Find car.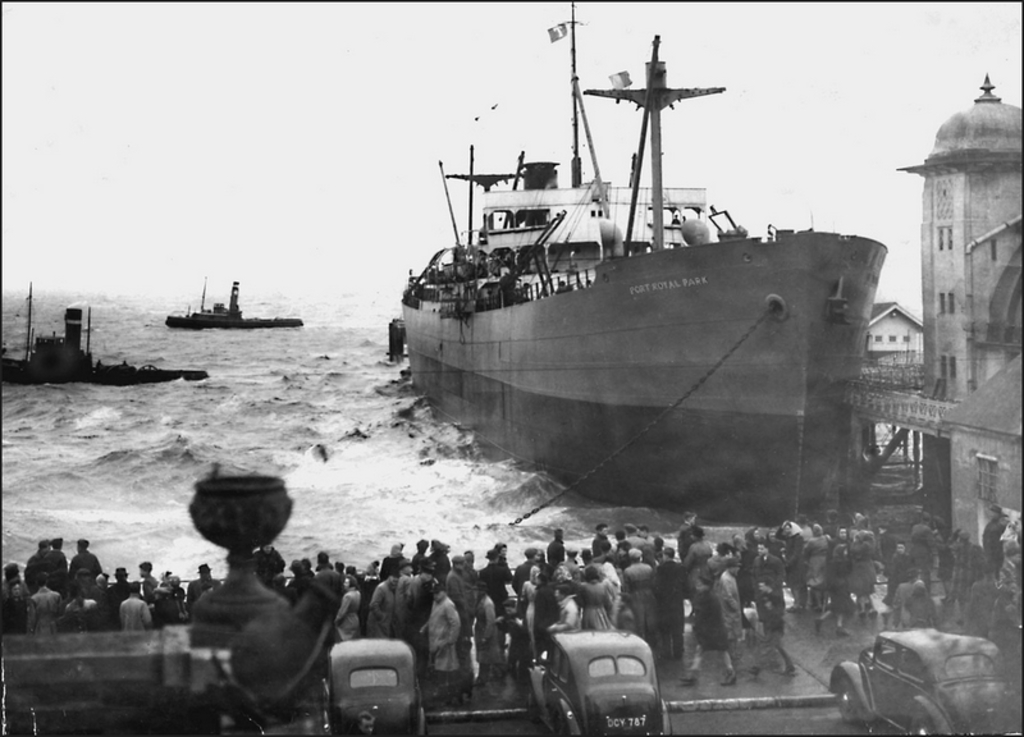
rect(517, 630, 668, 736).
